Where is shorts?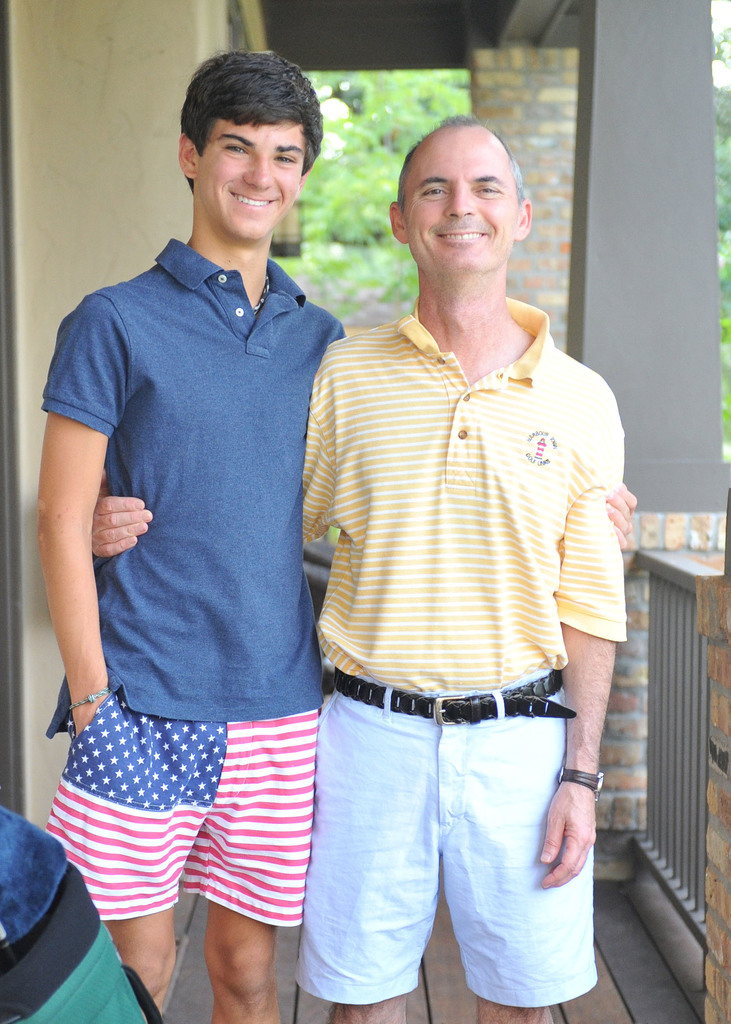
[left=295, top=665, right=599, bottom=1001].
